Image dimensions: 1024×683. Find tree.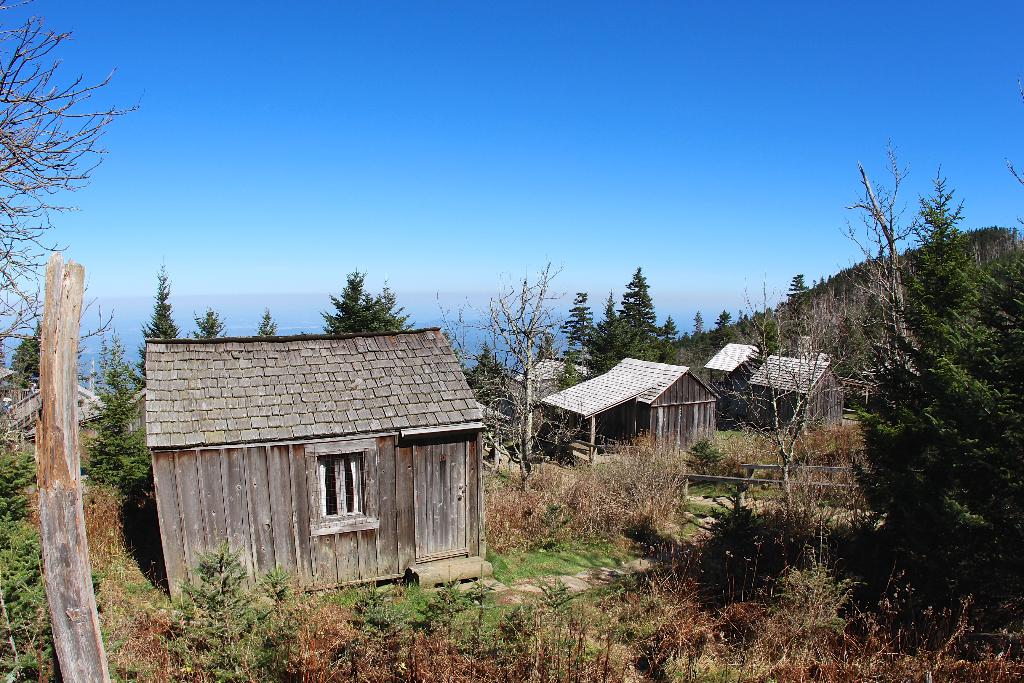
bbox(255, 315, 280, 336).
